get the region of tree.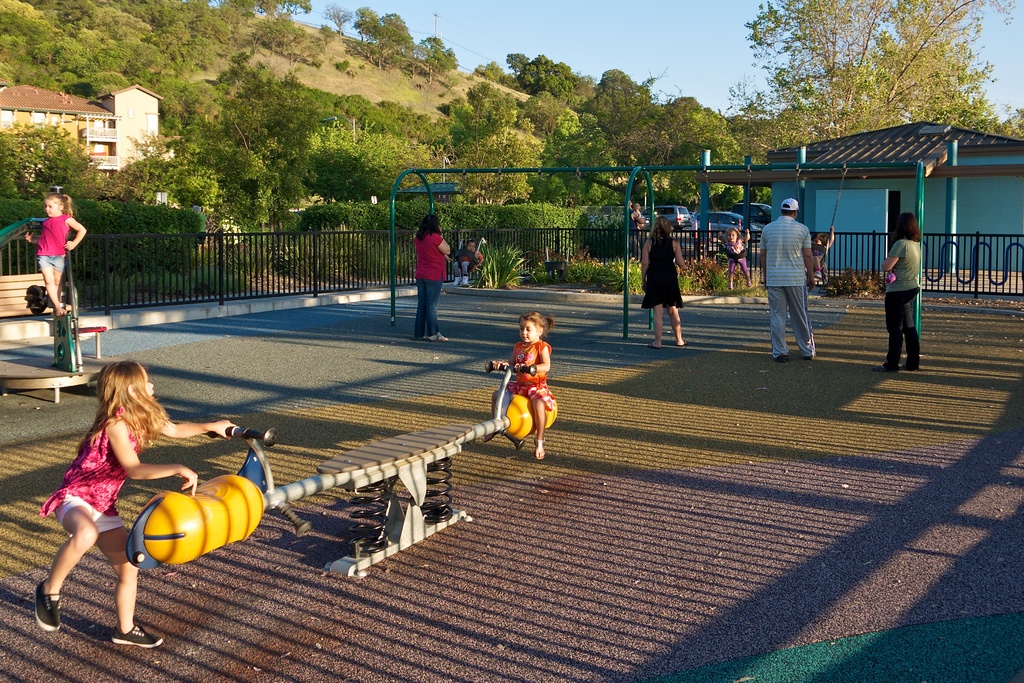
[x1=536, y1=122, x2=620, y2=212].
